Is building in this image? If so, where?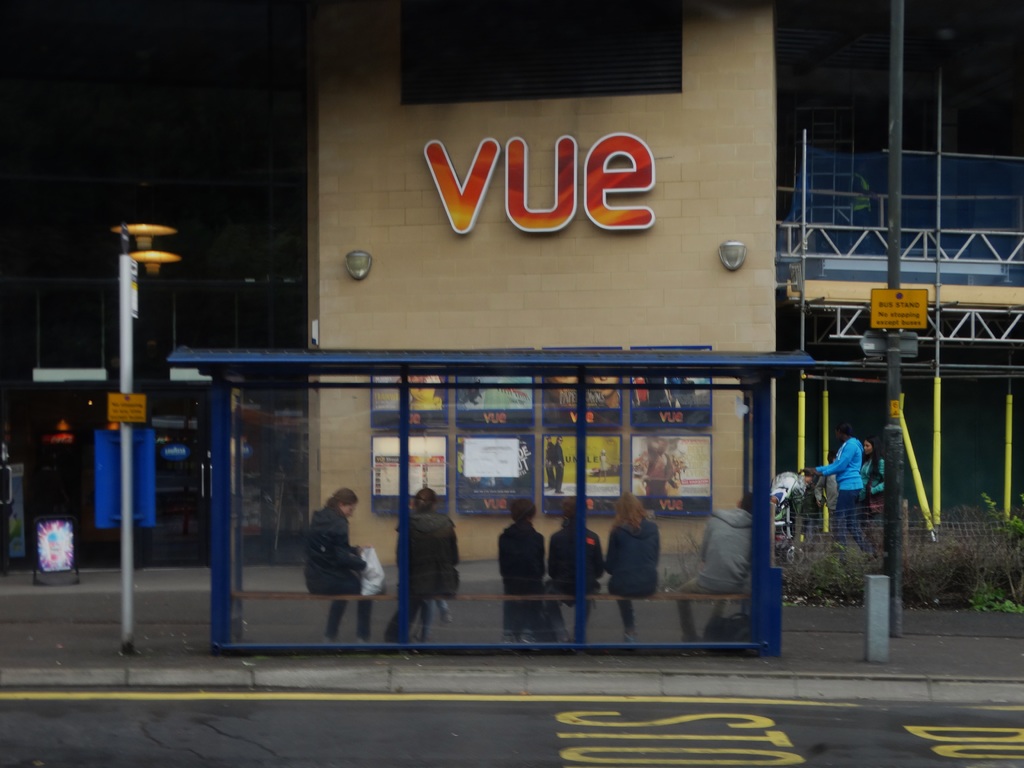
Yes, at [0, 0, 1023, 564].
